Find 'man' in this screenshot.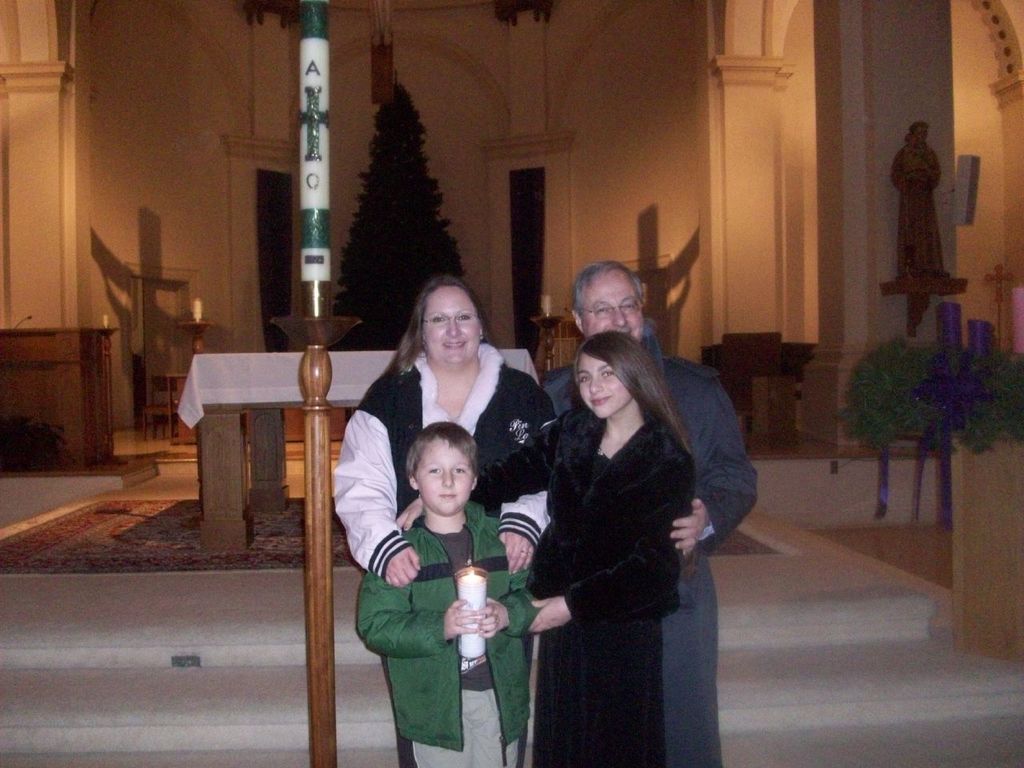
The bounding box for 'man' is crop(542, 258, 764, 767).
